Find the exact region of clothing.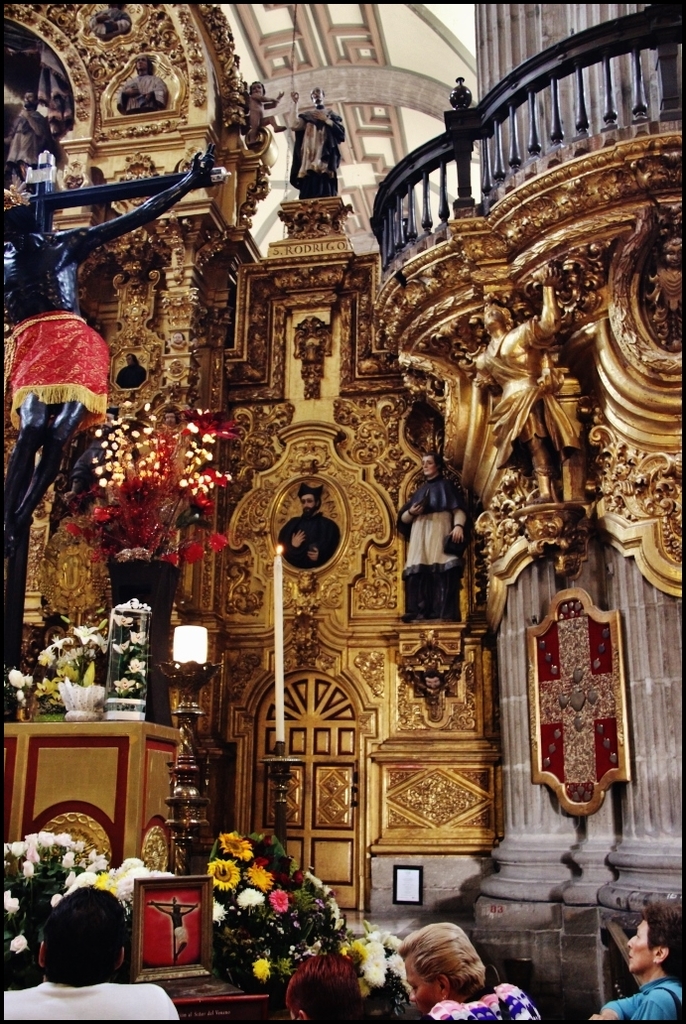
Exact region: x1=439 y1=987 x2=545 y2=1019.
